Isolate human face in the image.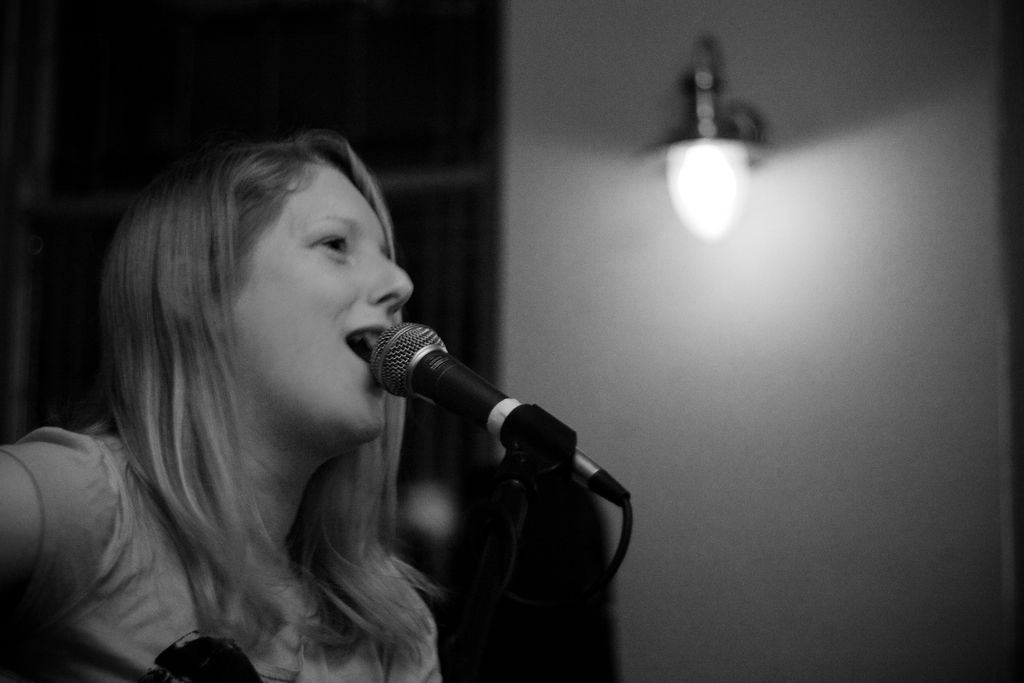
Isolated region: Rect(232, 168, 419, 433).
